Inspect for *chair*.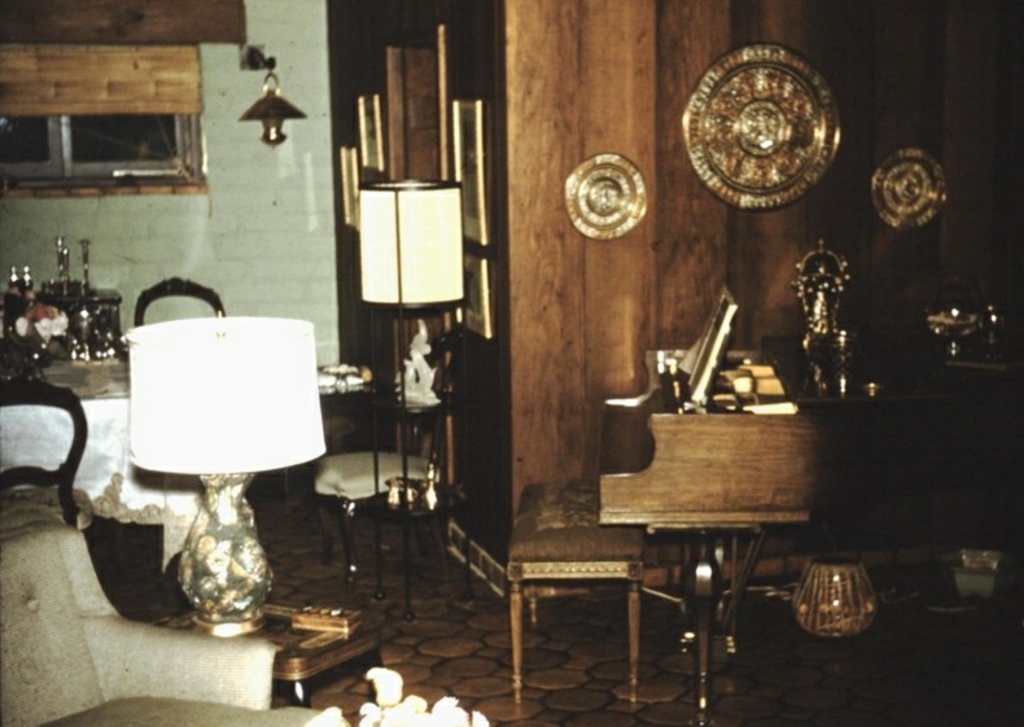
Inspection: [x1=0, y1=377, x2=324, y2=726].
